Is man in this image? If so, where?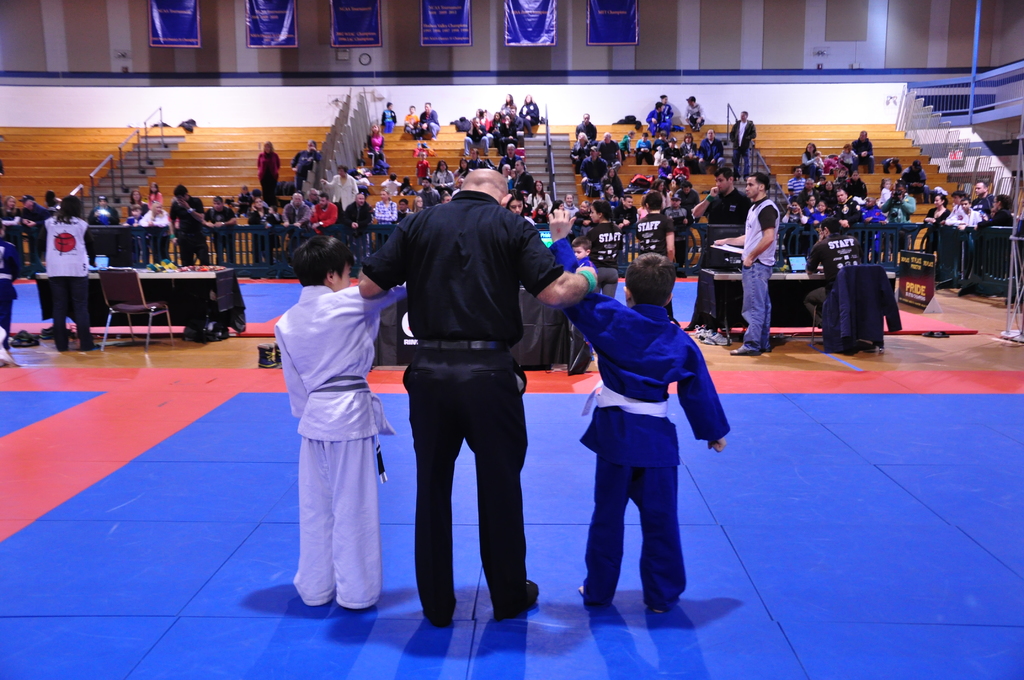
Yes, at x1=201 y1=197 x2=236 y2=268.
